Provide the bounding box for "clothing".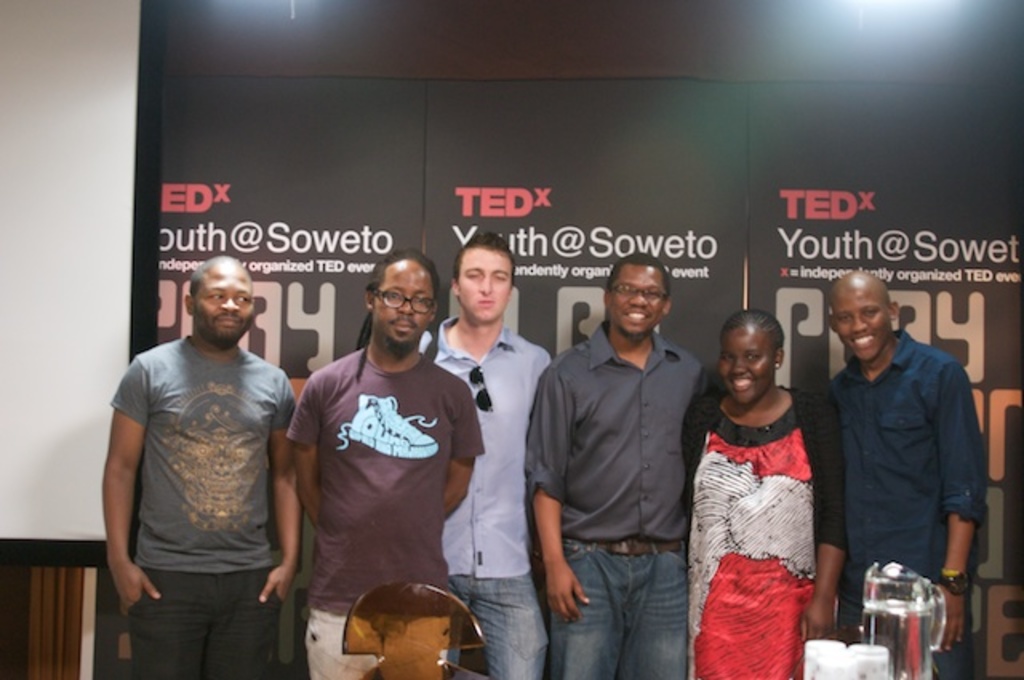
left=283, top=339, right=482, bottom=678.
